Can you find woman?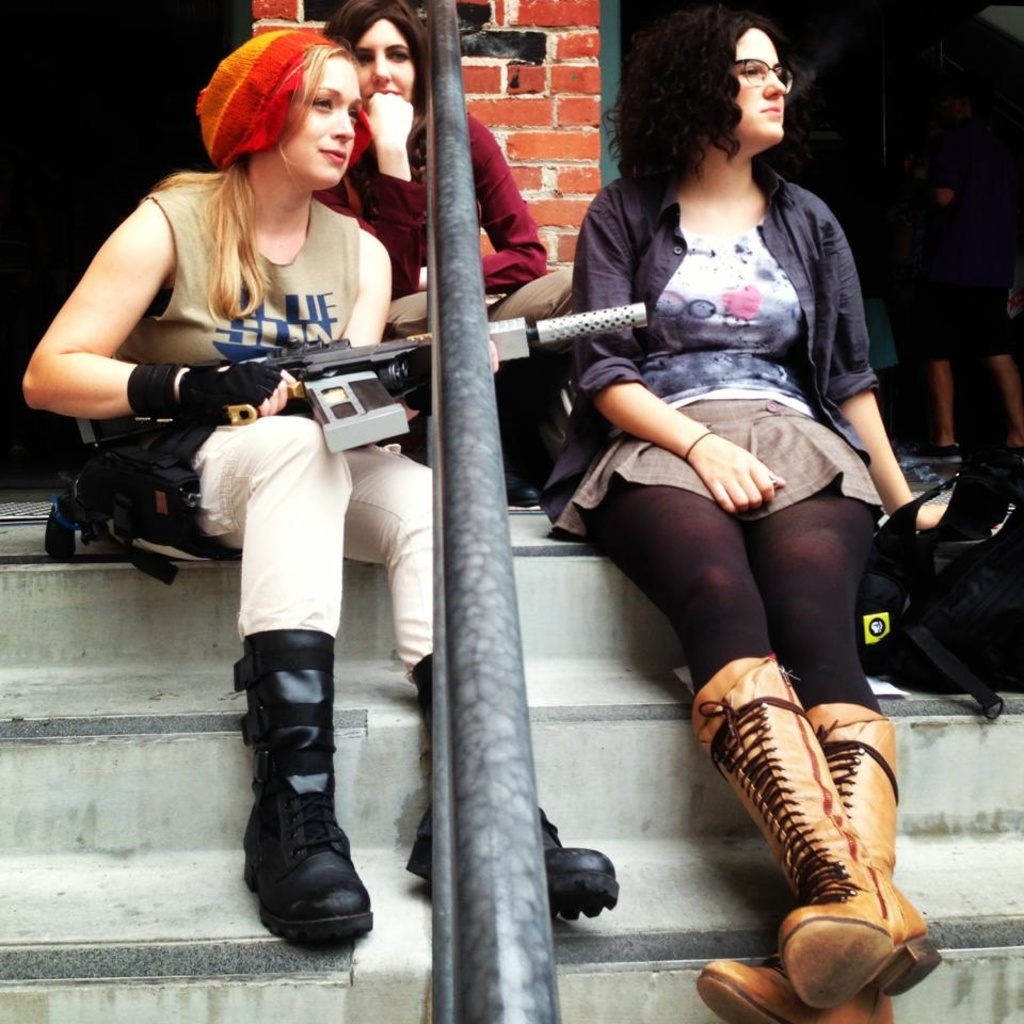
Yes, bounding box: 530:0:919:985.
